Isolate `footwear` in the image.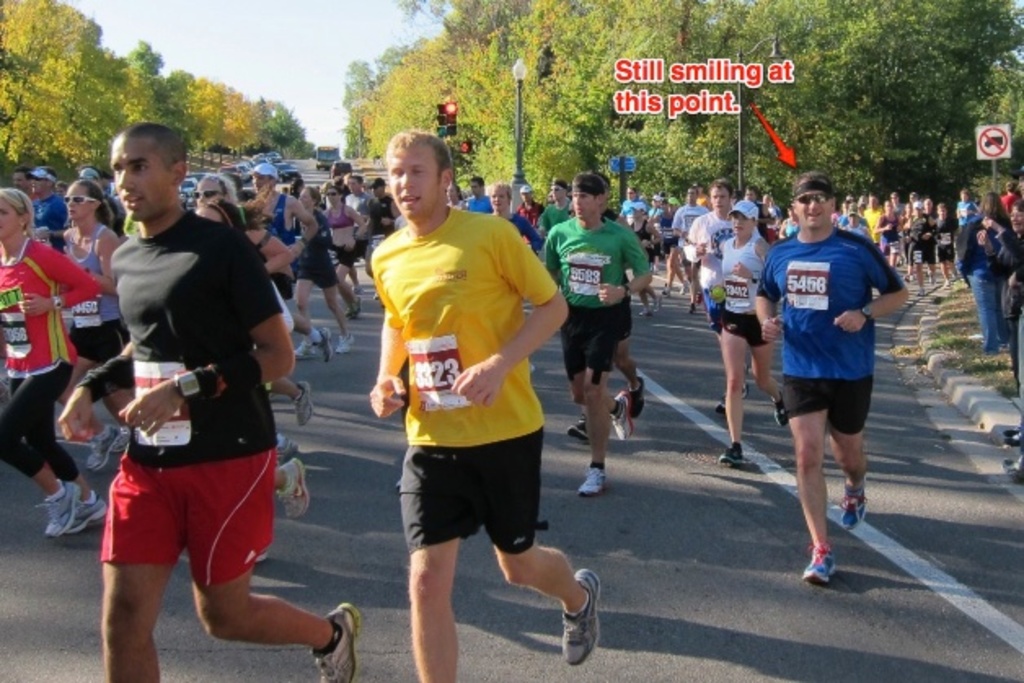
Isolated region: 841, 492, 871, 531.
